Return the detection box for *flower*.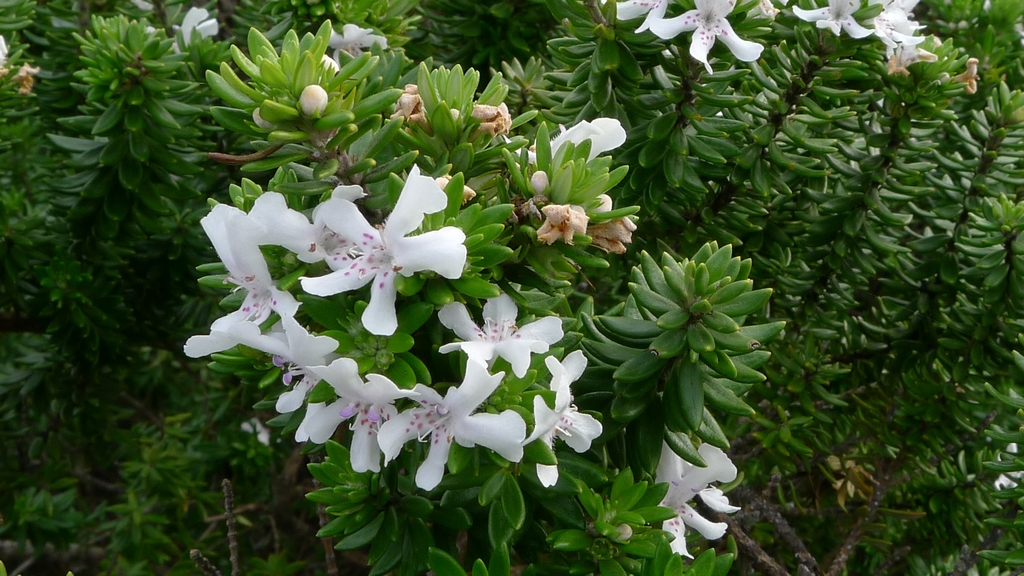
box(208, 202, 337, 347).
